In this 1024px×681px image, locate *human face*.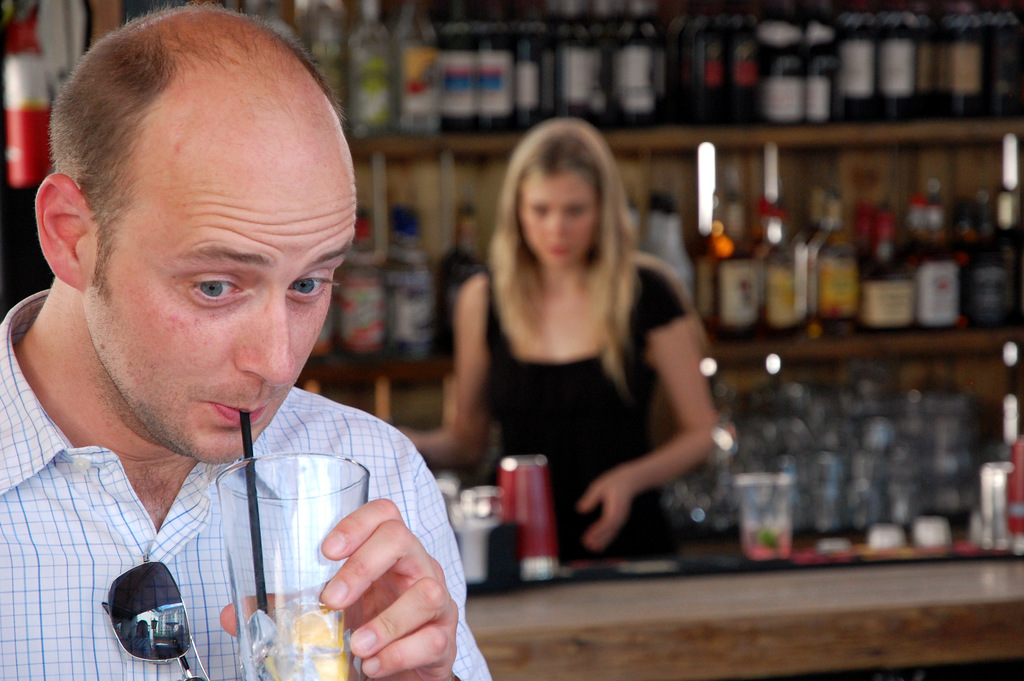
Bounding box: [85, 167, 356, 466].
